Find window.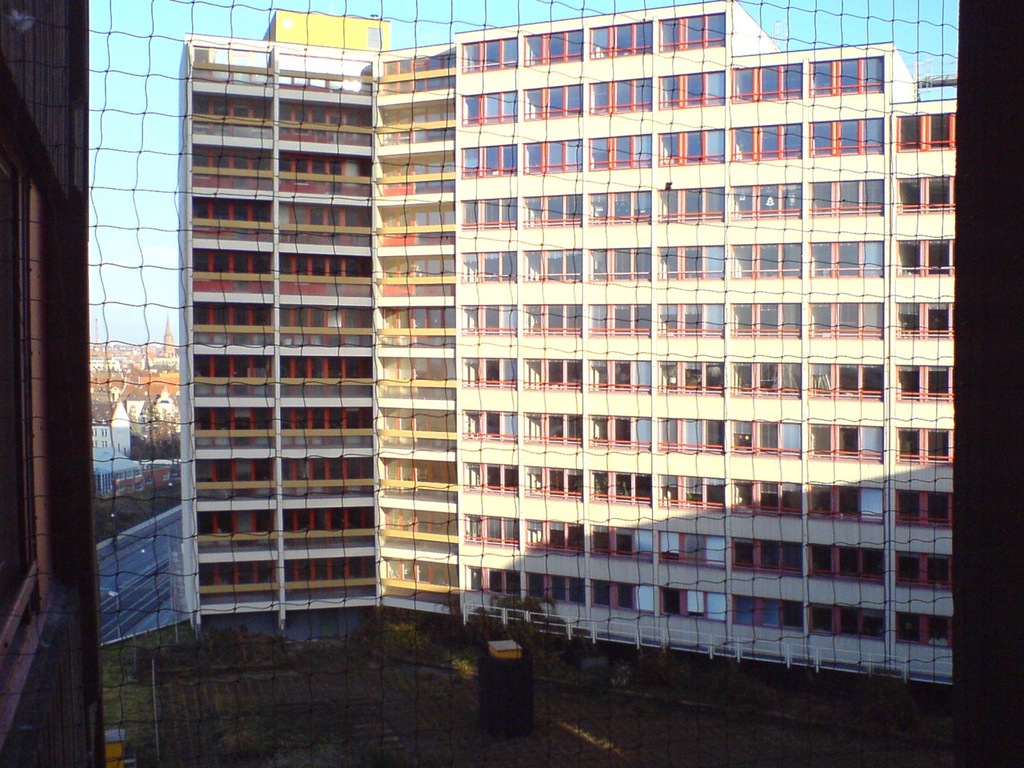
[786,476,893,522].
